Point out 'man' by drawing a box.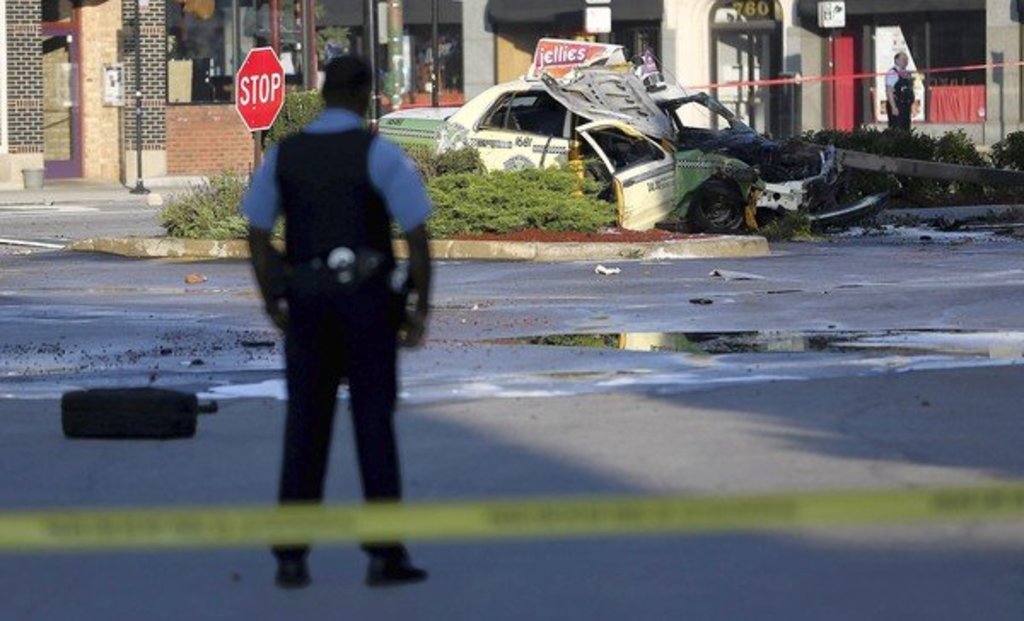
rect(236, 51, 435, 585).
